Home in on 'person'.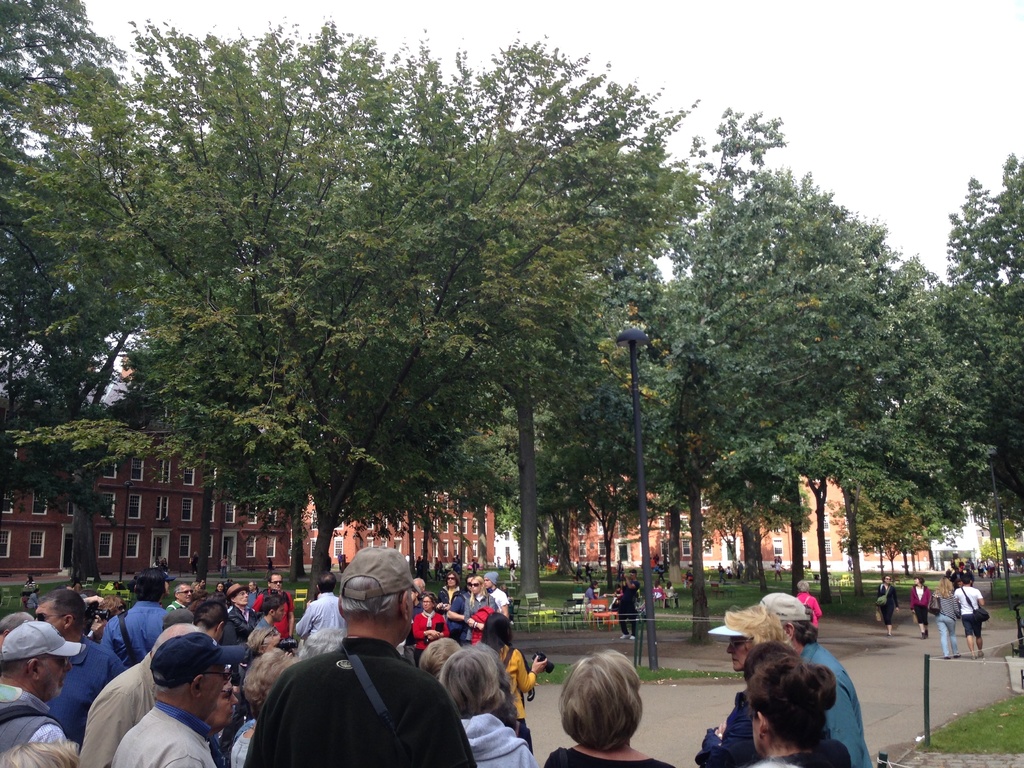
Homed in at (left=753, top=587, right=876, bottom=767).
